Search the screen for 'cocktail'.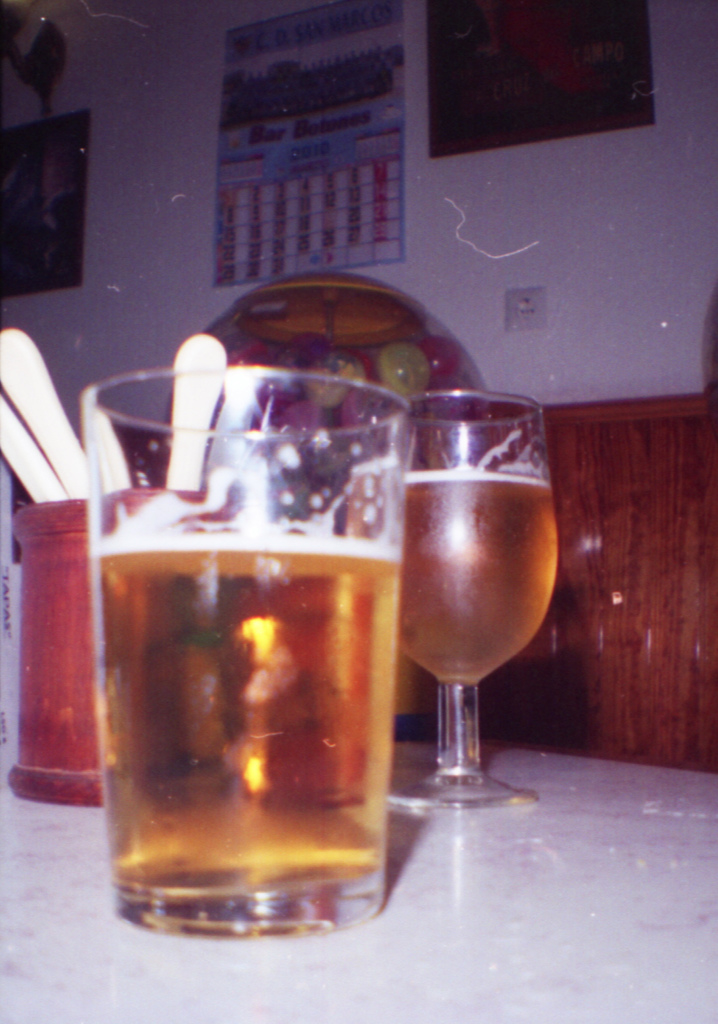
Found at locate(74, 379, 421, 939).
